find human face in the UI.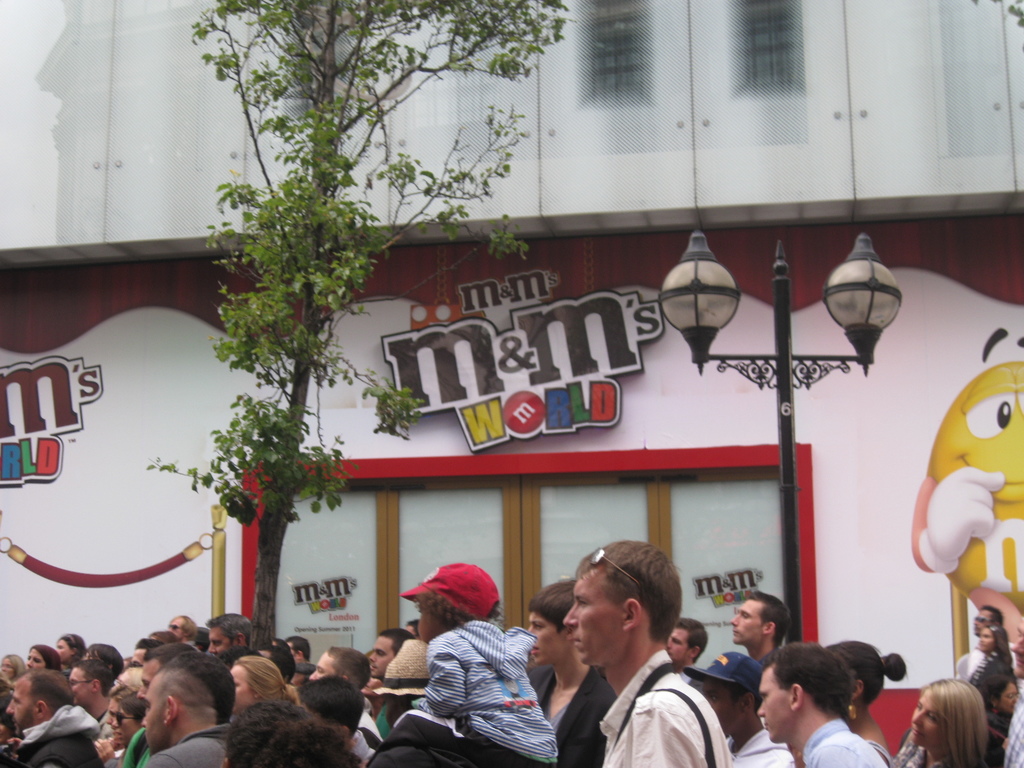
UI element at (57,641,70,664).
